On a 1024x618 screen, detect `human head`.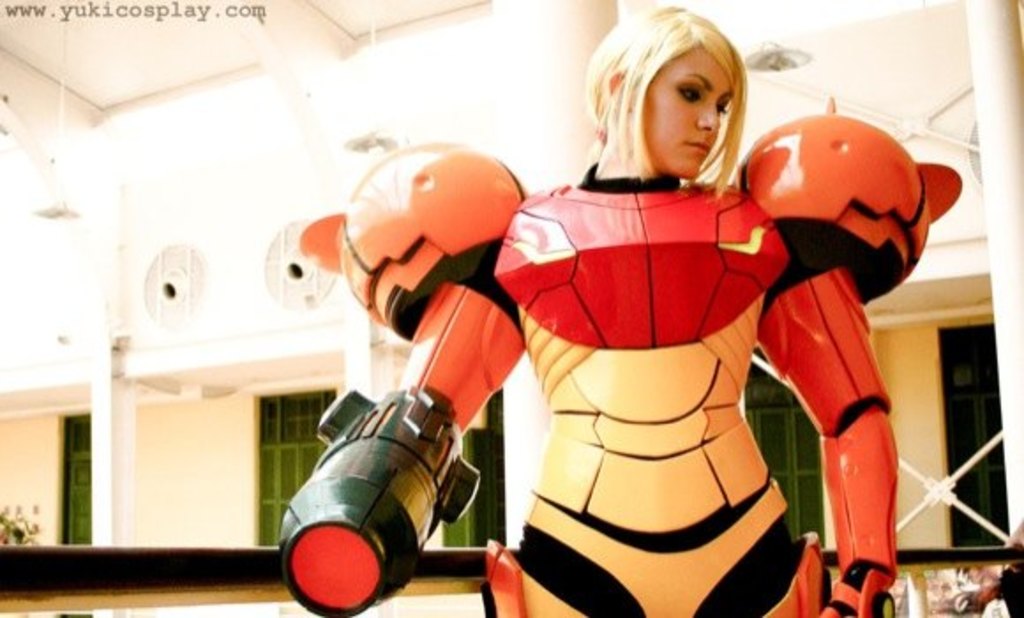
[591,4,752,200].
